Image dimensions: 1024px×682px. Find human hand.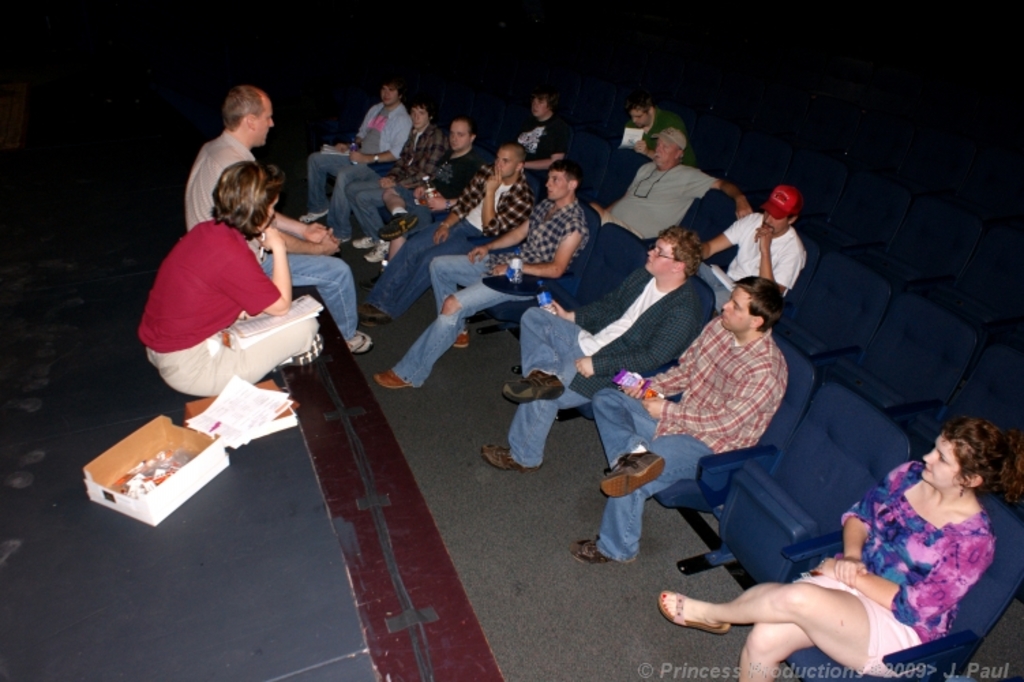
x1=490 y1=263 x2=511 y2=278.
